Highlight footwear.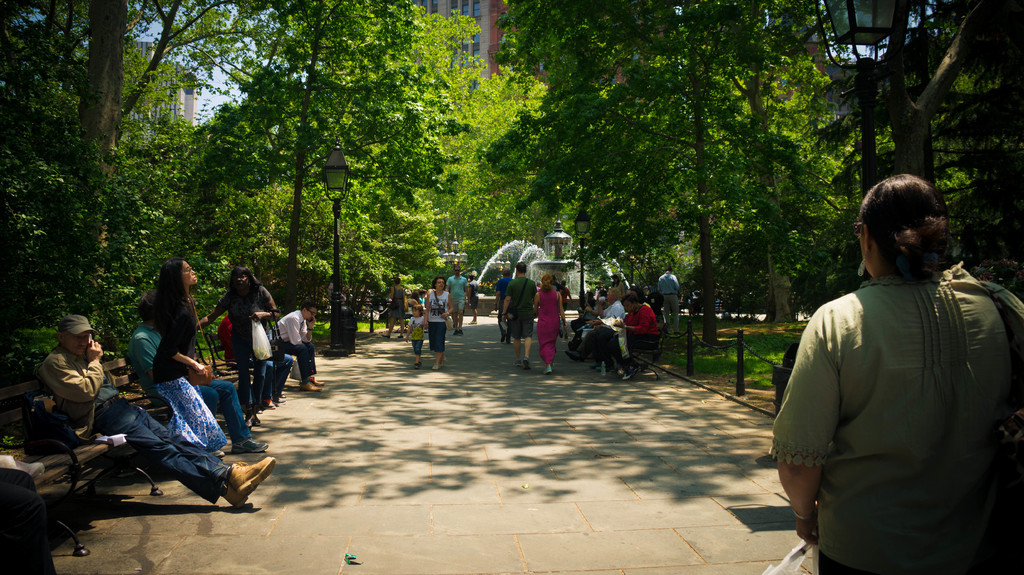
Highlighted region: rect(221, 486, 249, 510).
